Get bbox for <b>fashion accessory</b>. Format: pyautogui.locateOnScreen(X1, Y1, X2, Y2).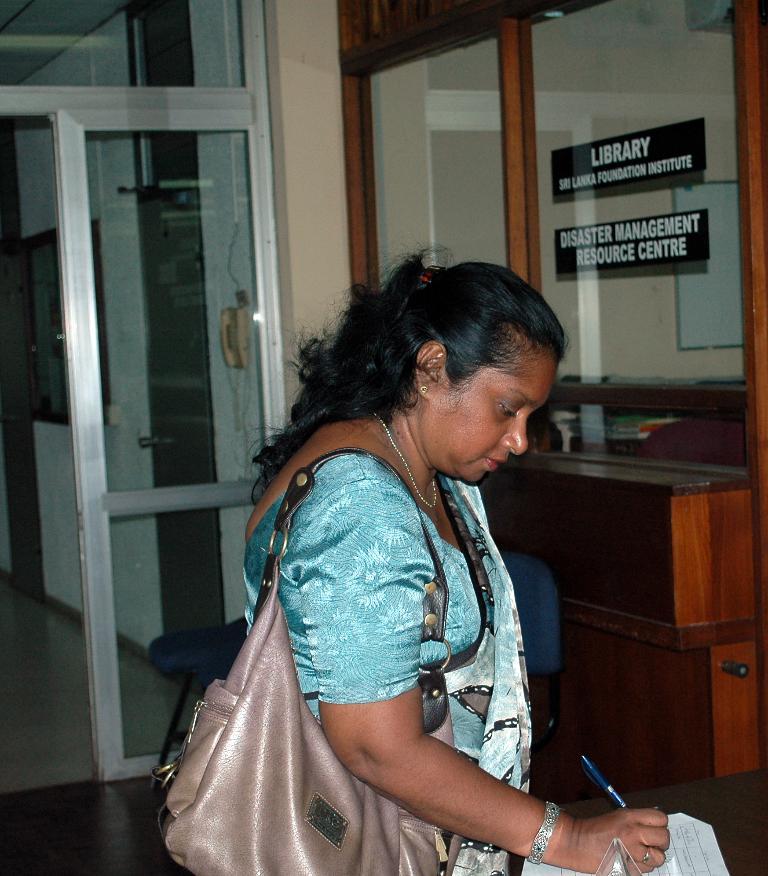
pyautogui.locateOnScreen(148, 448, 460, 875).
